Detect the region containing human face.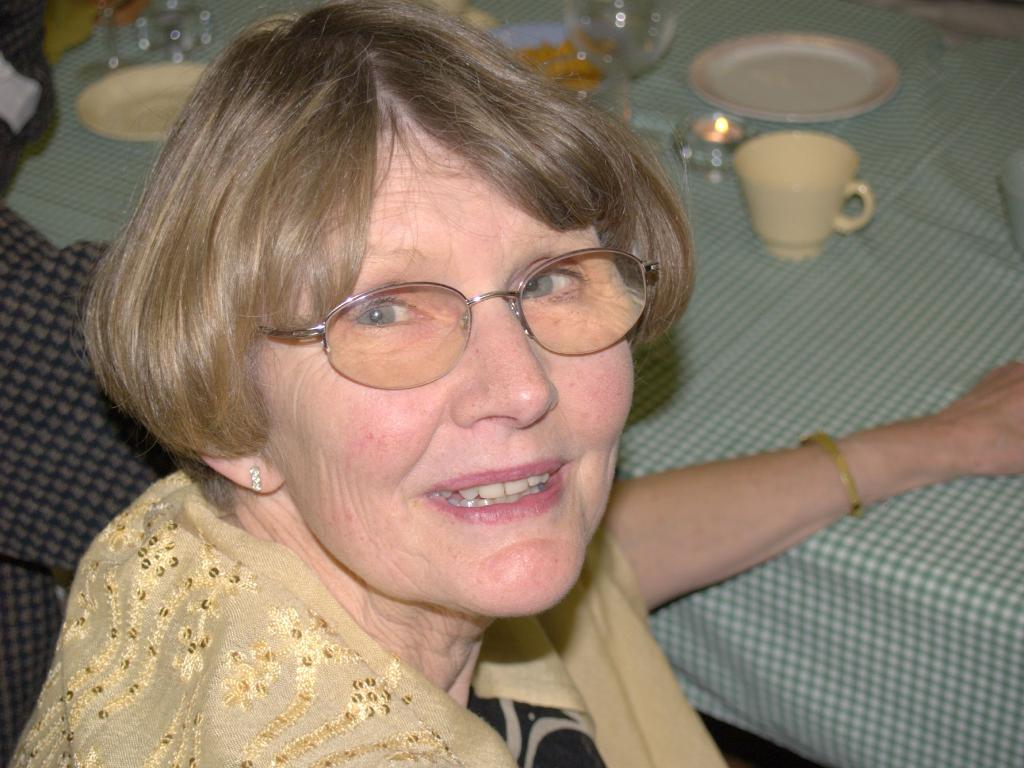
l=255, t=107, r=637, b=616.
